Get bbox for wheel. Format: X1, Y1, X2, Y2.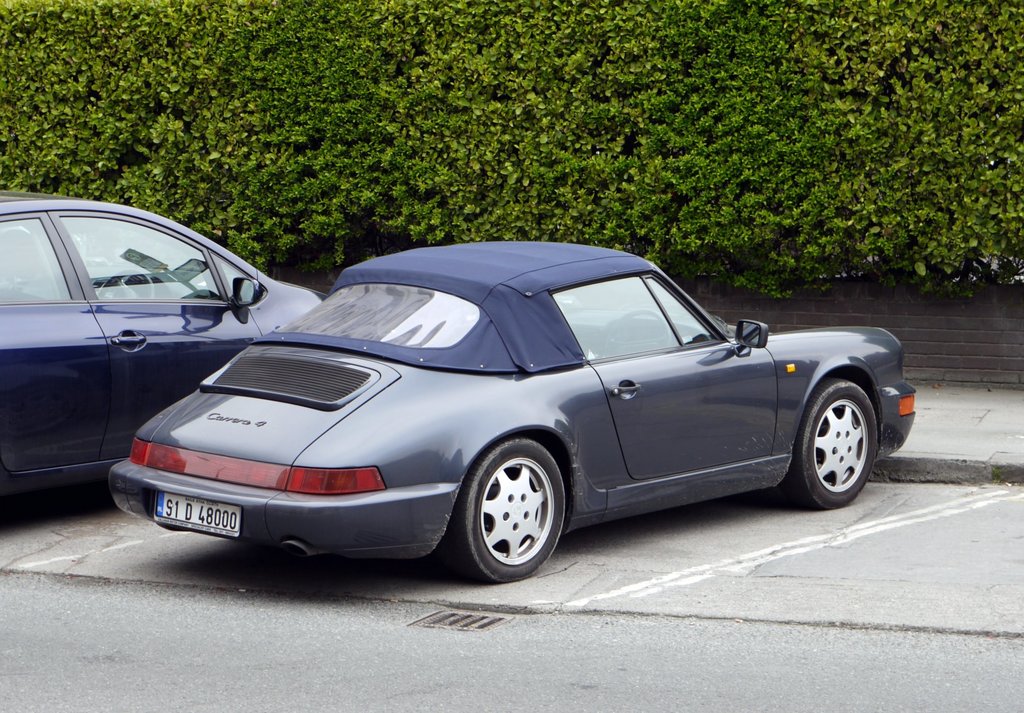
786, 377, 876, 508.
